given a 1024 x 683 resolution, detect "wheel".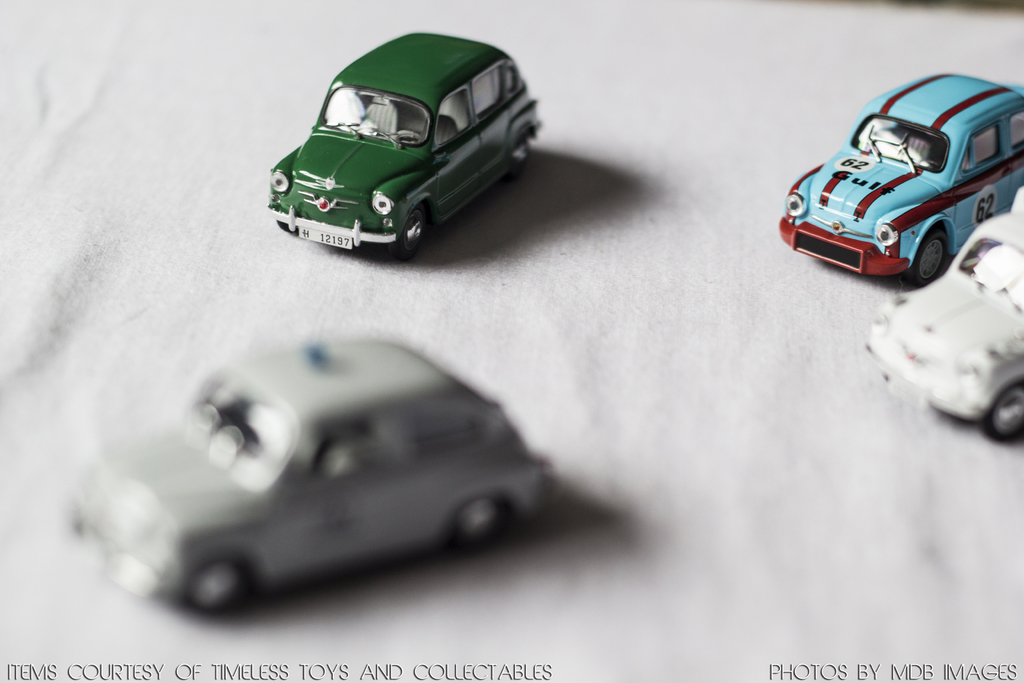
bbox(920, 157, 941, 170).
